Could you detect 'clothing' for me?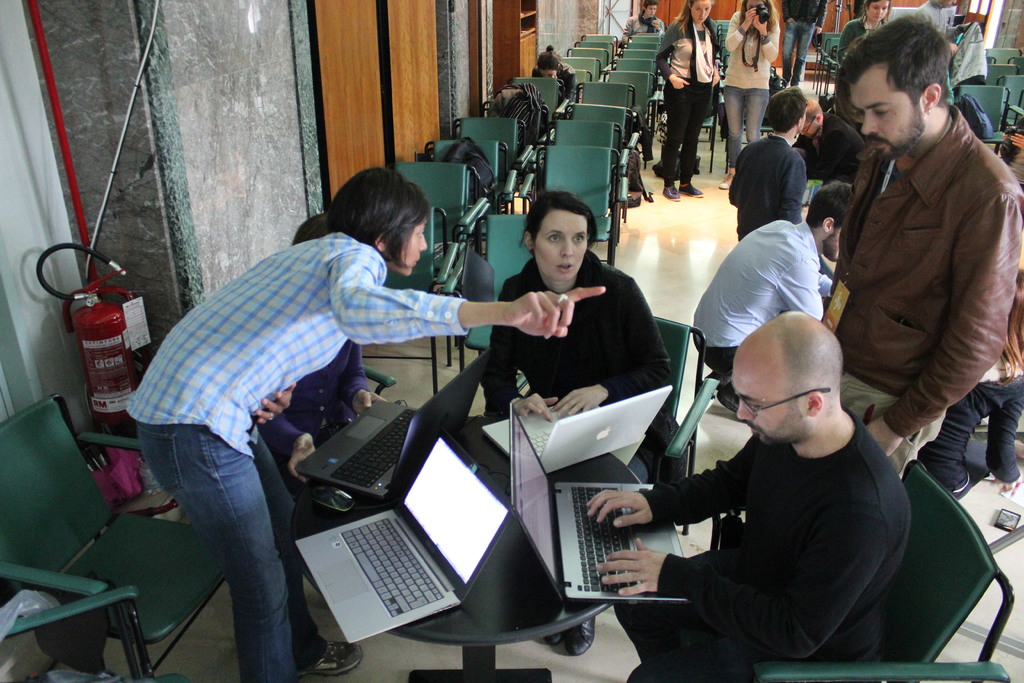
Detection result: x1=726 y1=135 x2=806 y2=243.
